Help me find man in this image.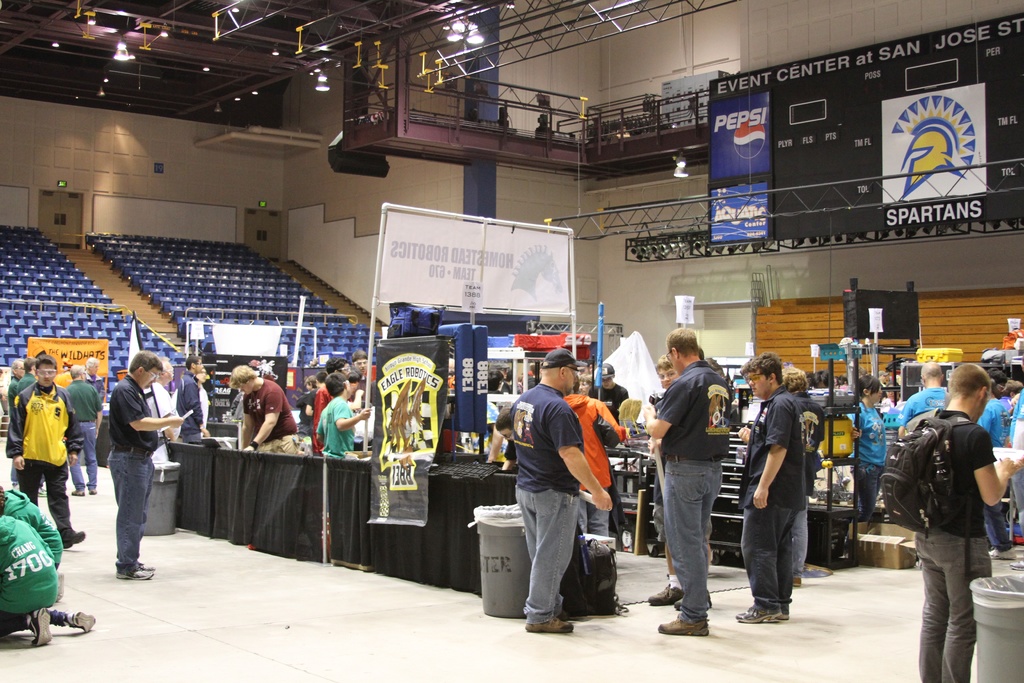
Found it: left=86, top=357, right=106, bottom=416.
